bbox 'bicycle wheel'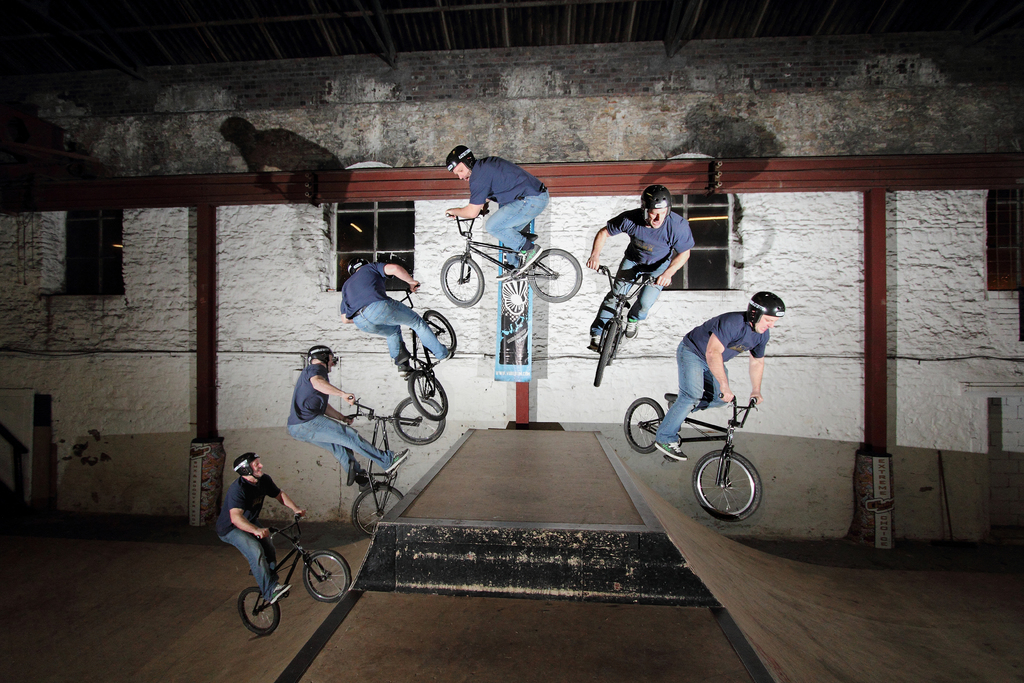
box(595, 320, 615, 397)
